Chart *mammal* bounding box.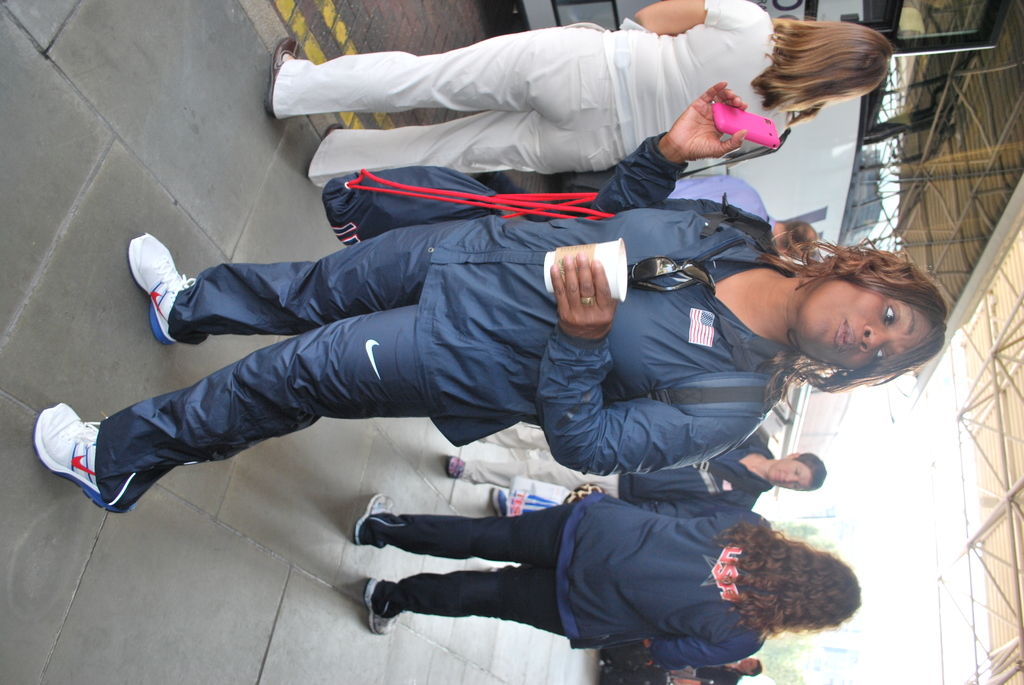
Charted: crop(445, 413, 827, 517).
